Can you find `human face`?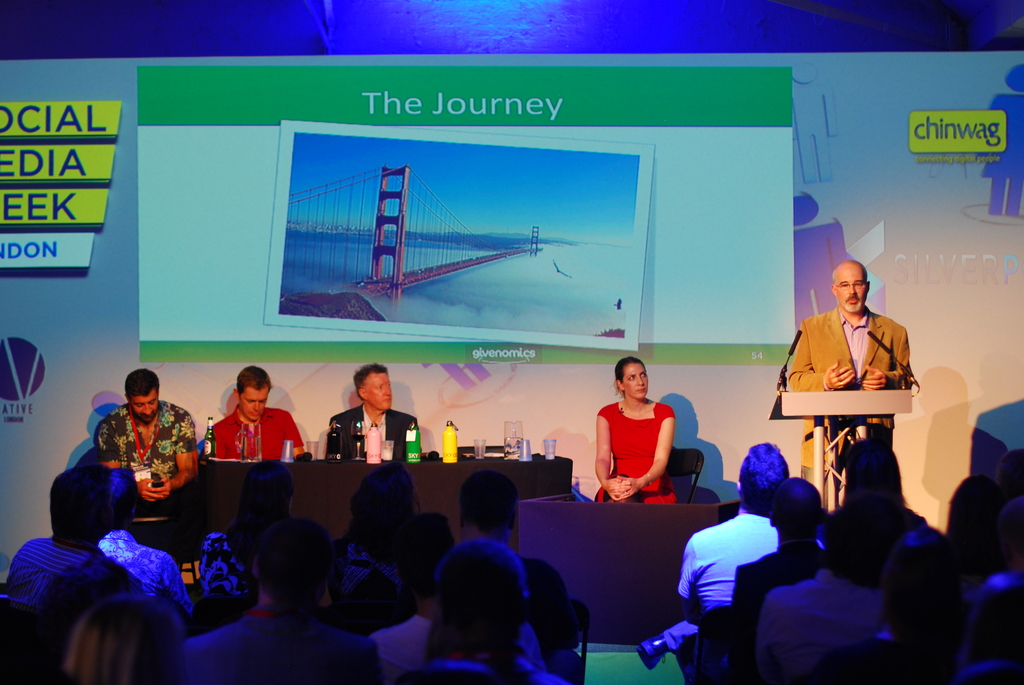
Yes, bounding box: 133, 393, 157, 417.
